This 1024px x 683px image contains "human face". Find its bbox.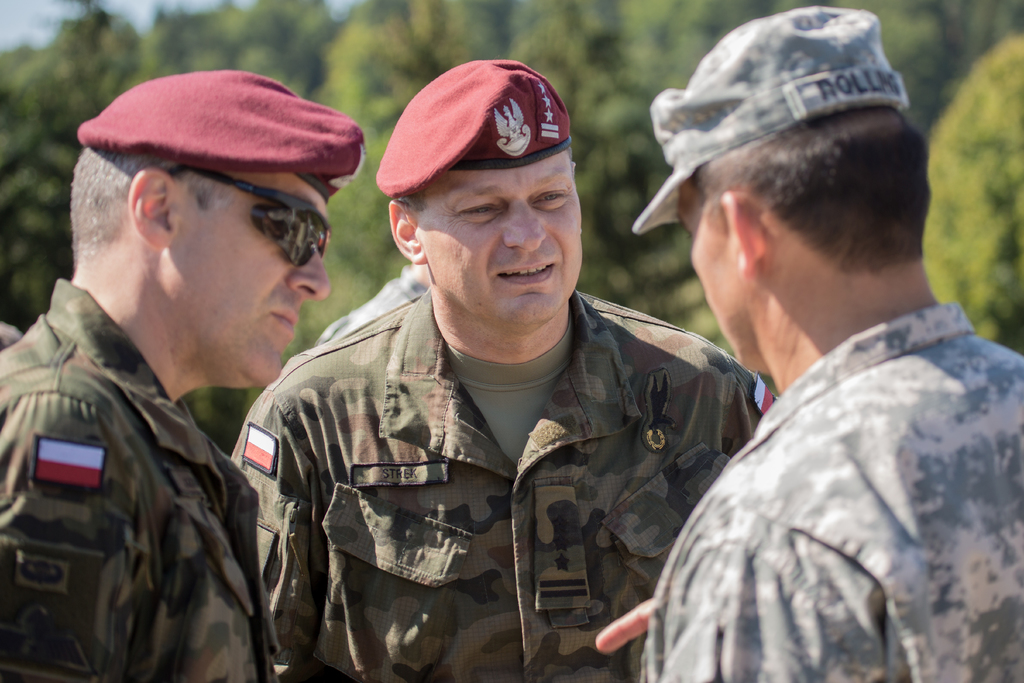
left=416, top=168, right=581, bottom=329.
